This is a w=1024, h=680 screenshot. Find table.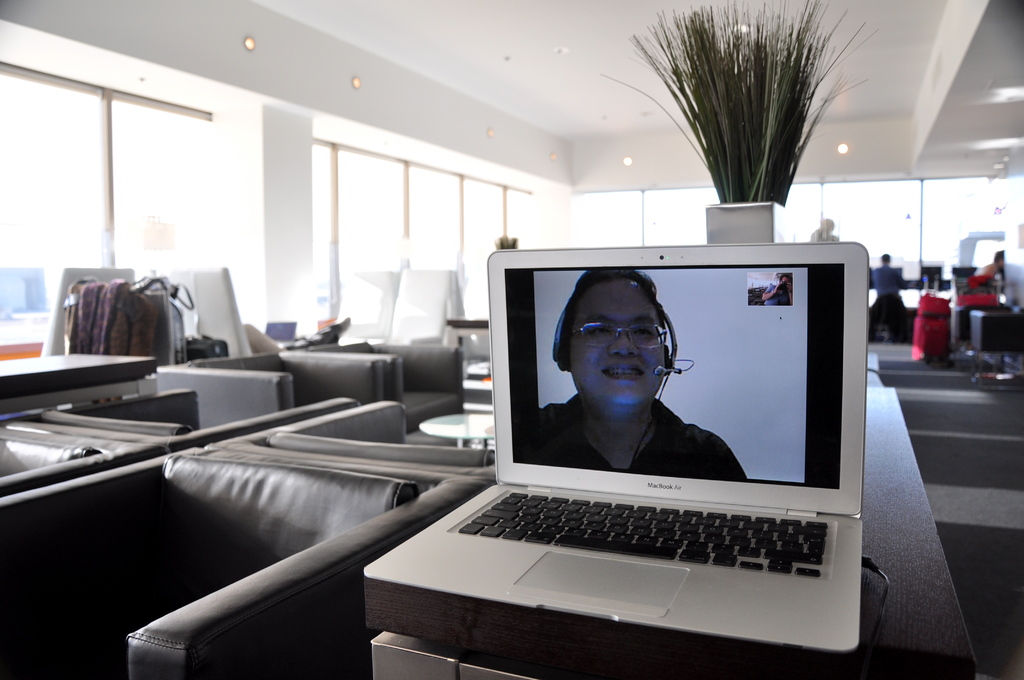
Bounding box: select_region(362, 557, 871, 679).
